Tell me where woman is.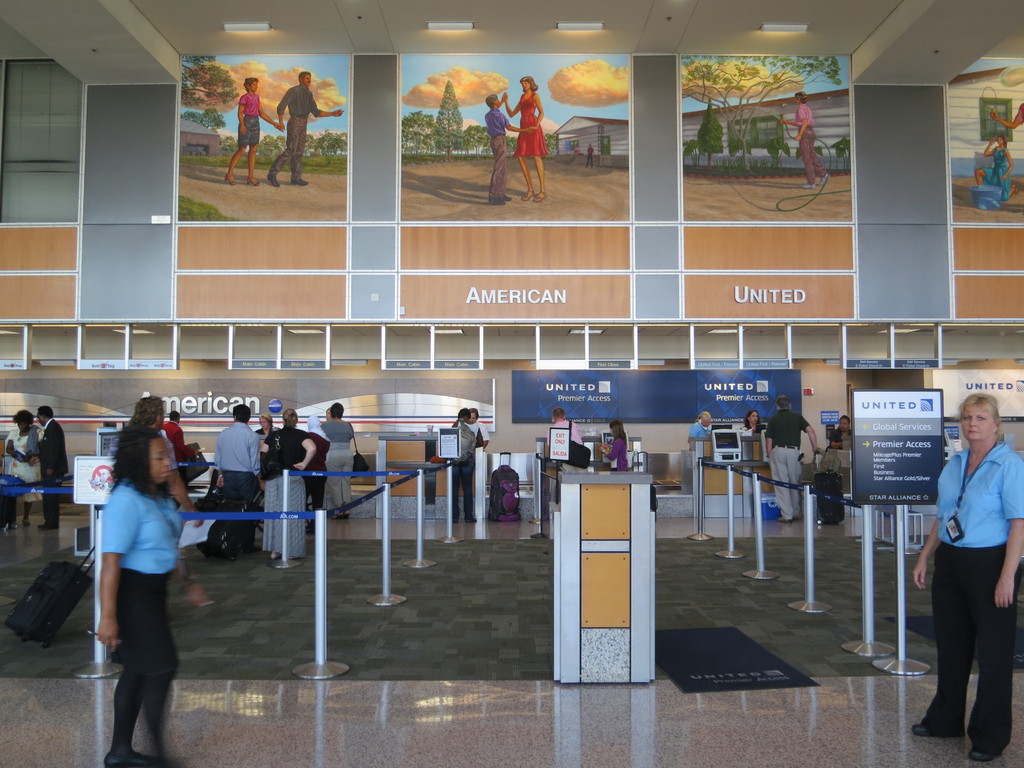
woman is at [x1=260, y1=406, x2=316, y2=564].
